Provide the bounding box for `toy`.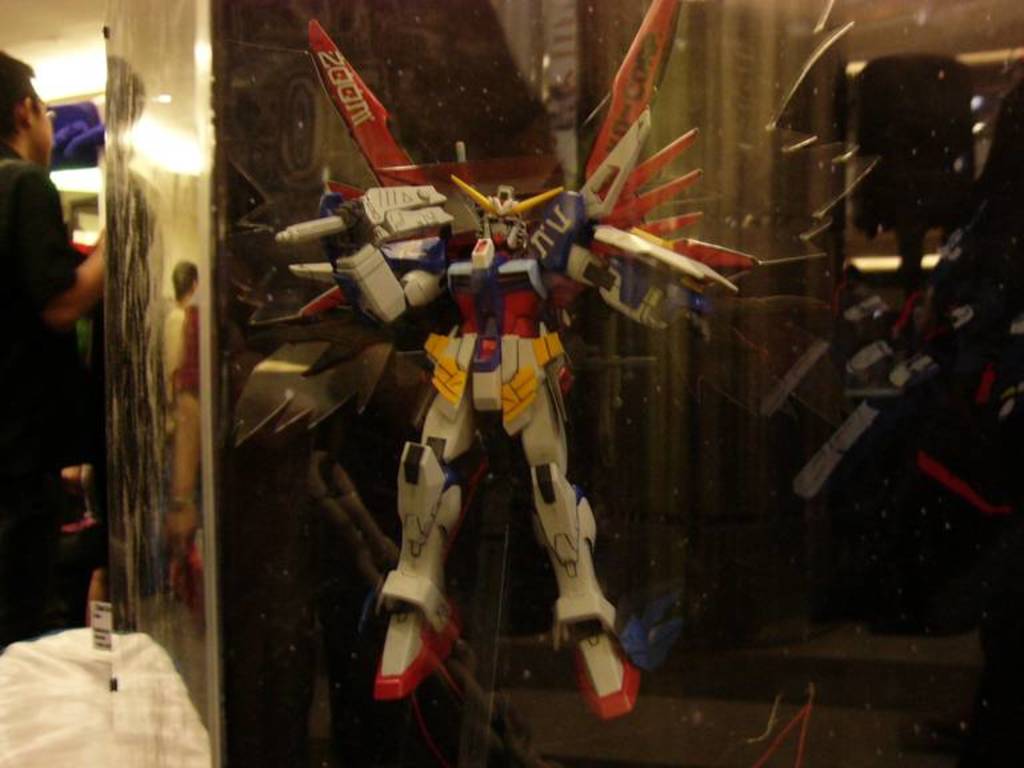
276,0,763,729.
